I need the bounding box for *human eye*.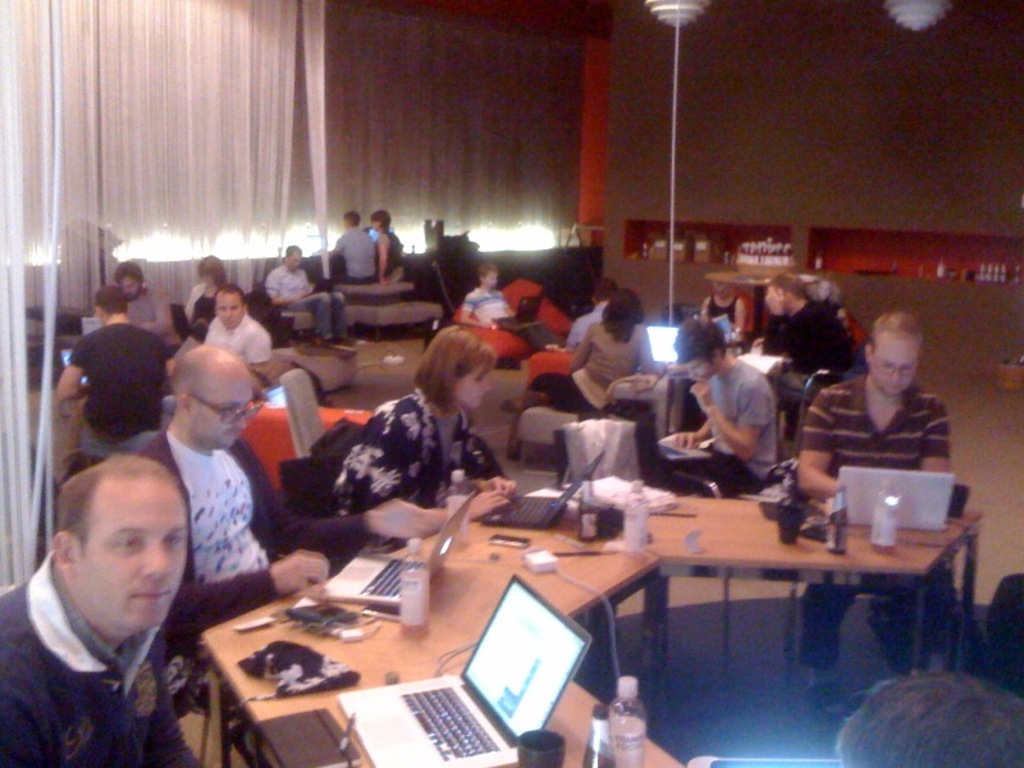
Here it is: 106,526,151,557.
